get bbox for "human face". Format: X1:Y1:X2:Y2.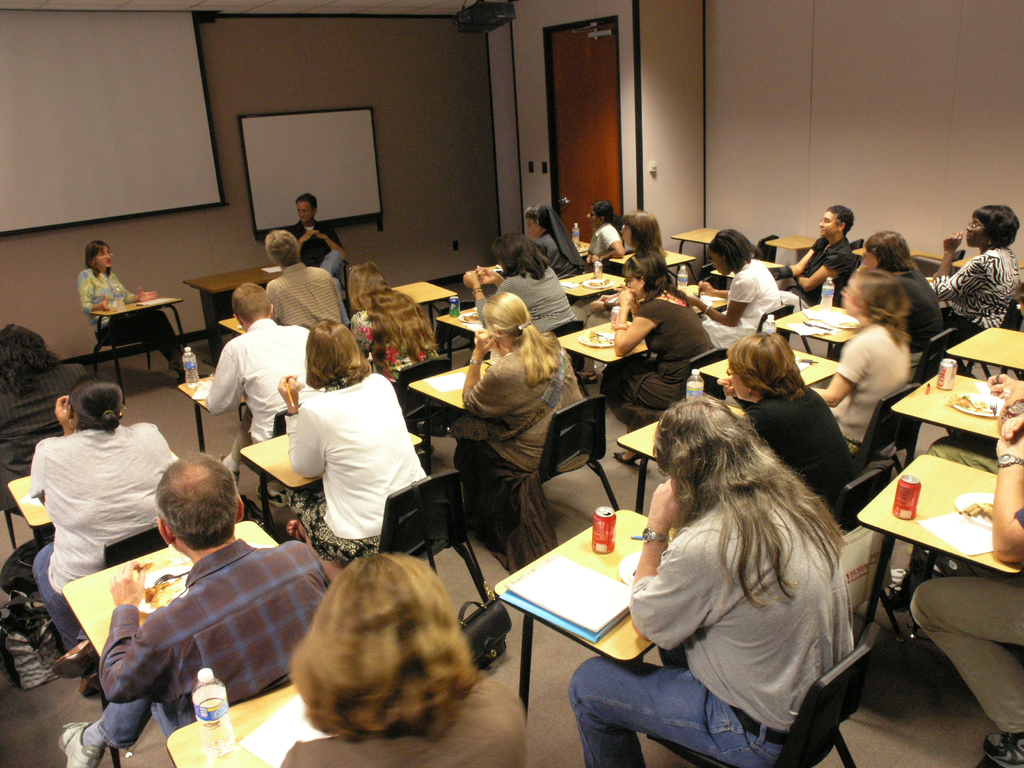
860:243:872:267.
